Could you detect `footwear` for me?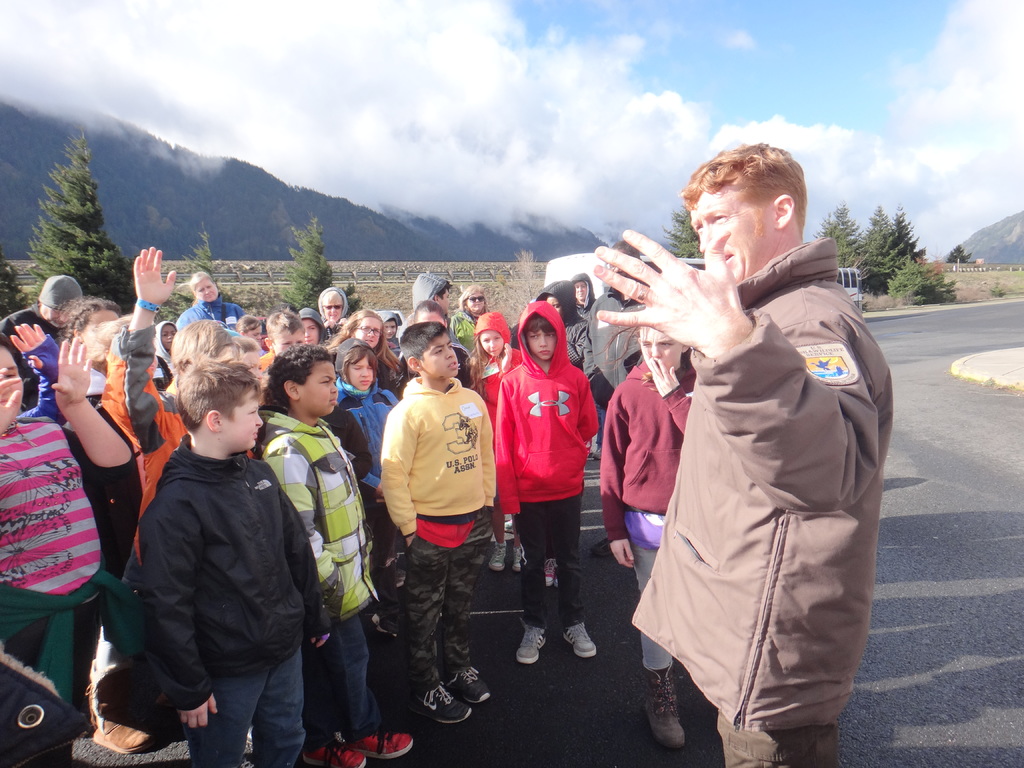
Detection result: [371,616,403,639].
